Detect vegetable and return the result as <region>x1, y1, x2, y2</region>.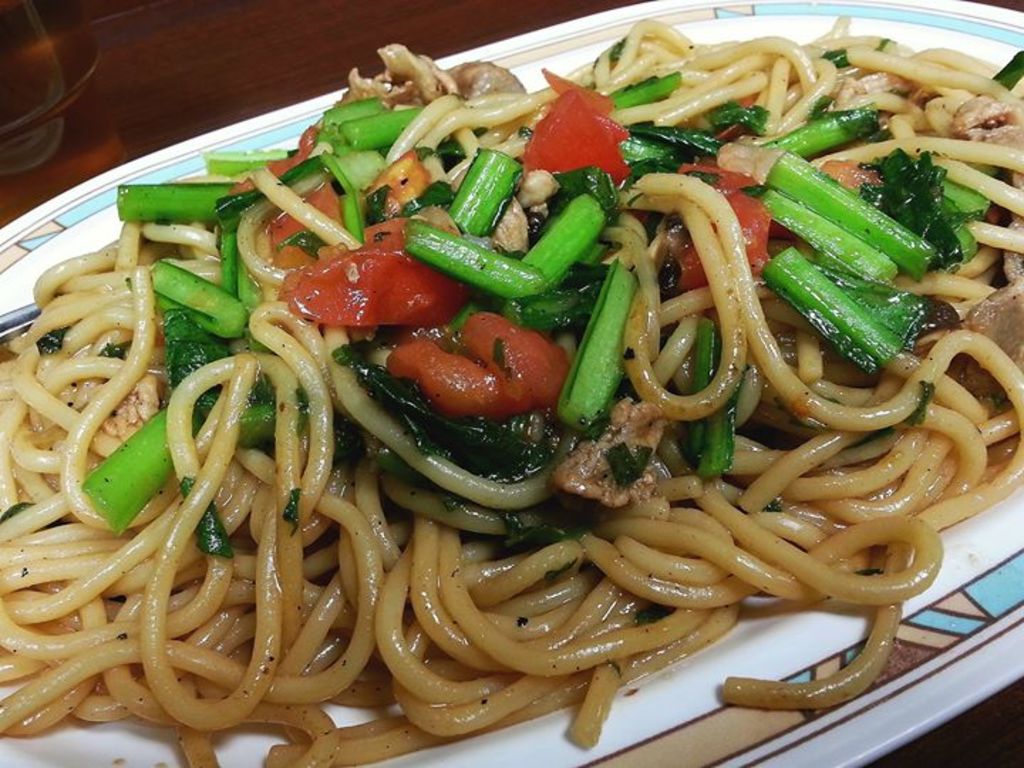
<region>822, 51, 850, 73</region>.
